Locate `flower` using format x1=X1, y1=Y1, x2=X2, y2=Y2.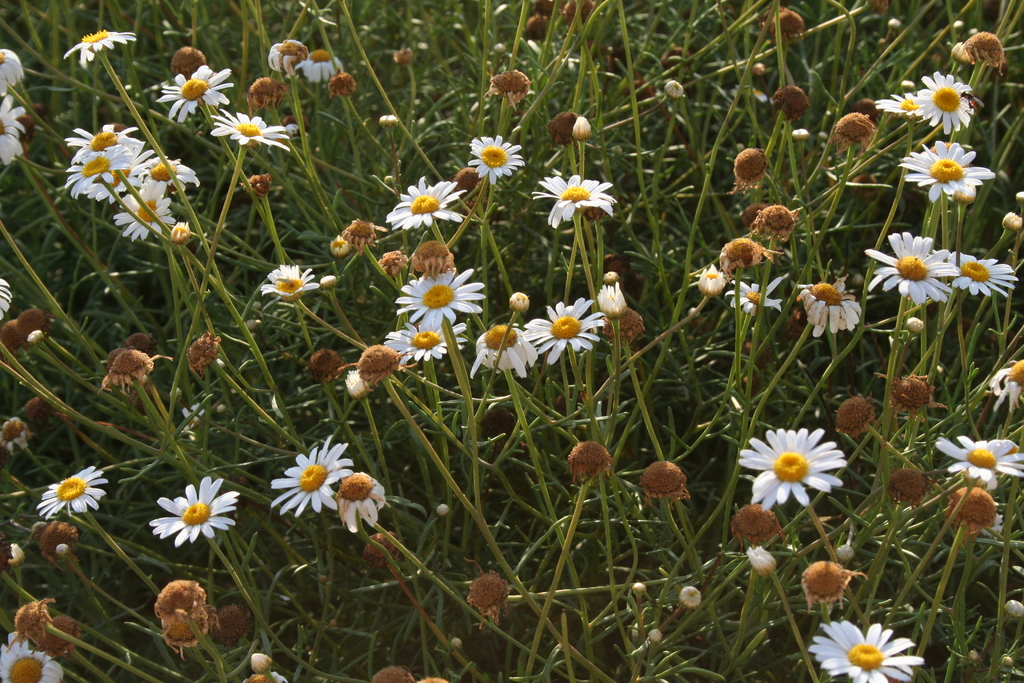
x1=252, y1=651, x2=278, y2=677.
